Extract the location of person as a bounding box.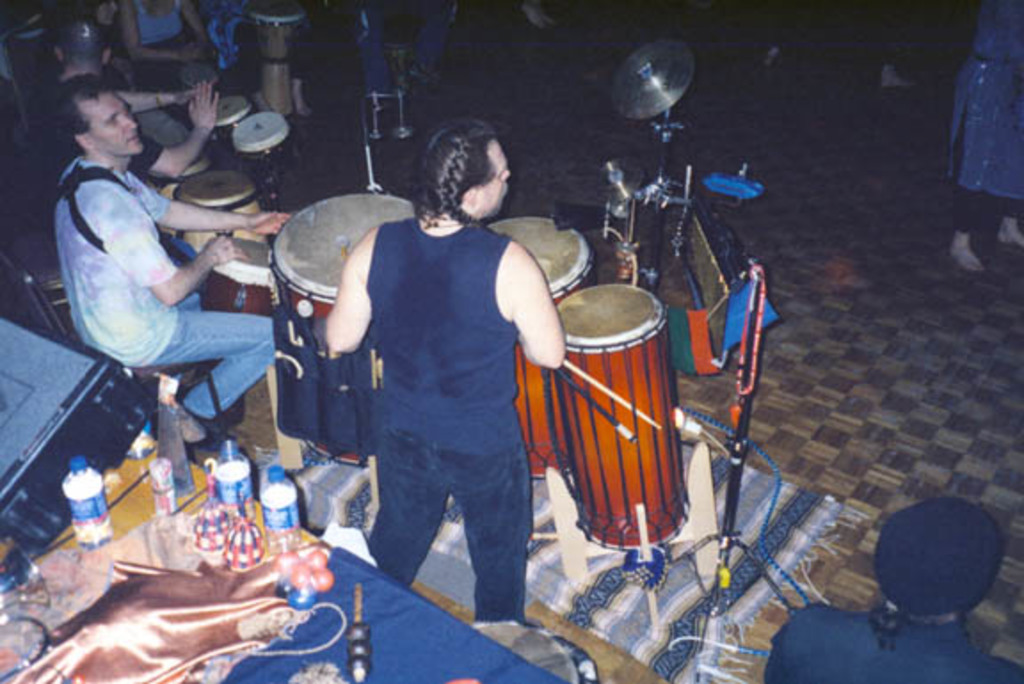
59,75,290,448.
